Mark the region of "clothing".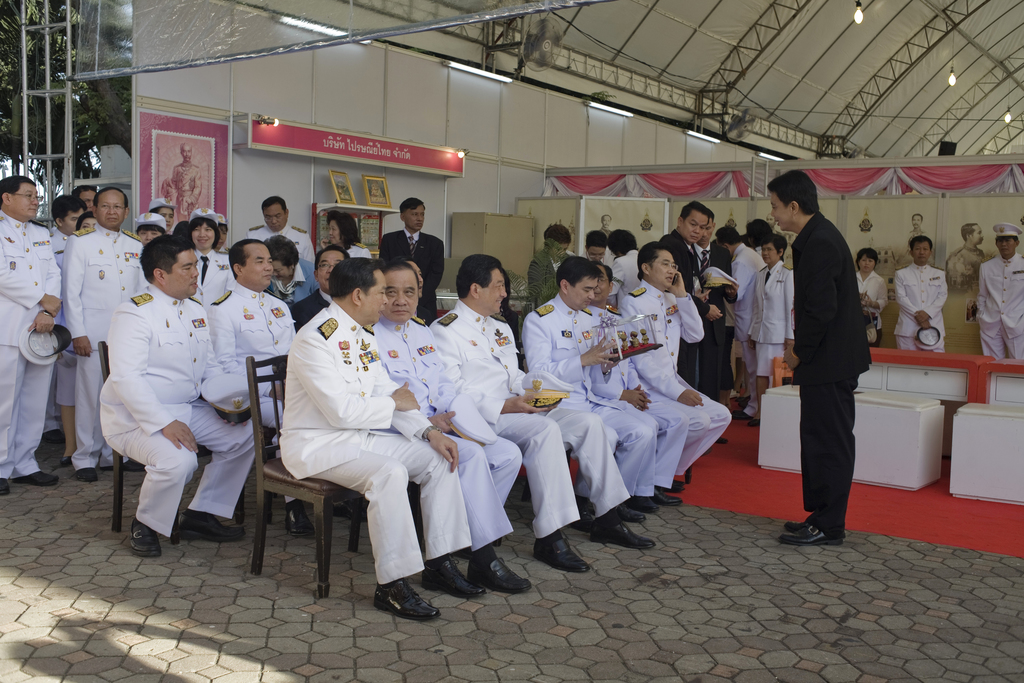
Region: {"left": 202, "top": 279, "right": 303, "bottom": 500}.
